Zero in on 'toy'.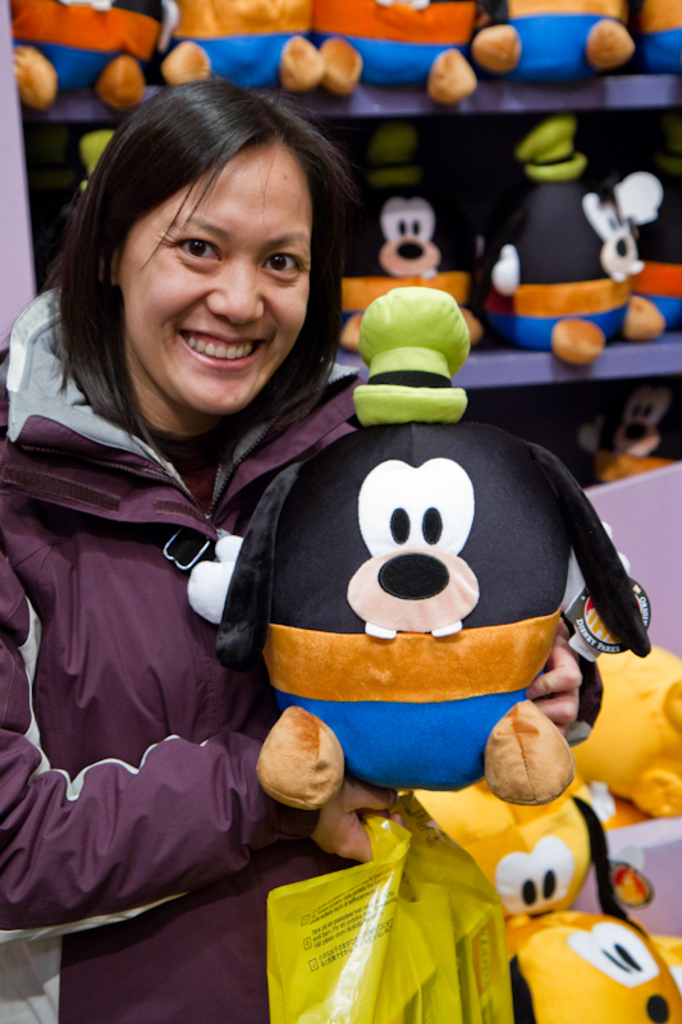
Zeroed in: locate(313, 0, 475, 87).
